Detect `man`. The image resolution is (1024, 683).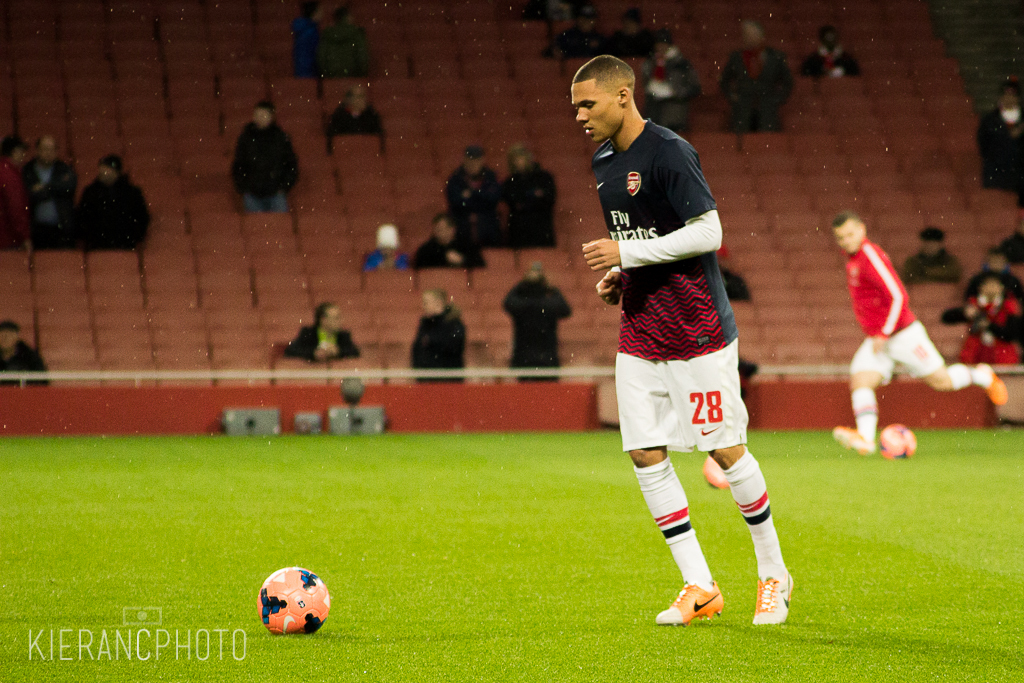
[552, 45, 818, 635].
